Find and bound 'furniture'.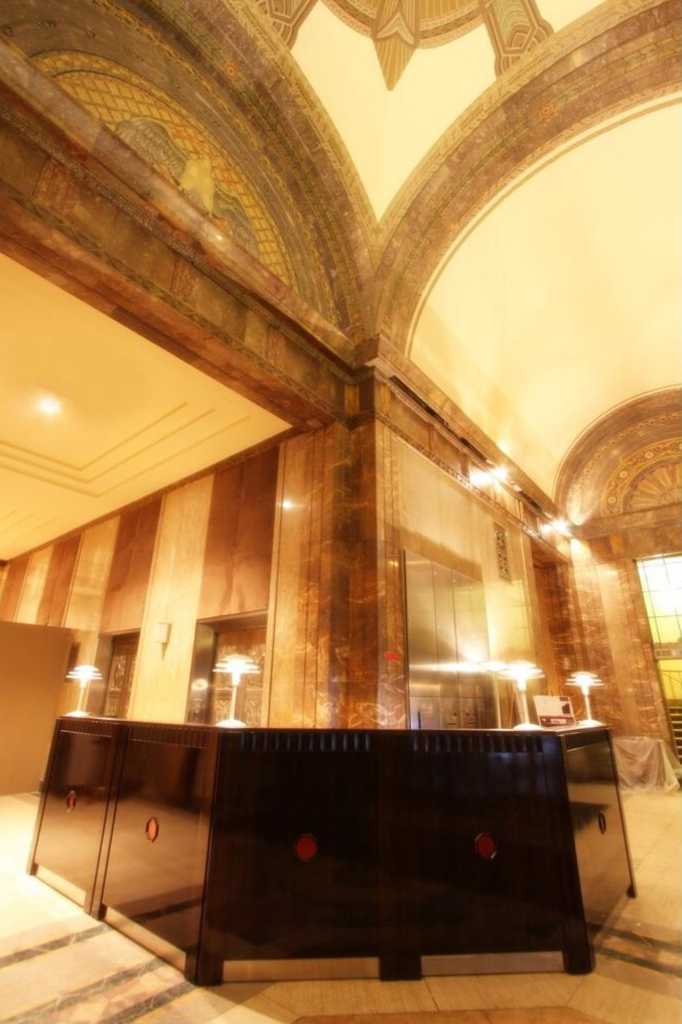
Bound: 26 711 638 987.
